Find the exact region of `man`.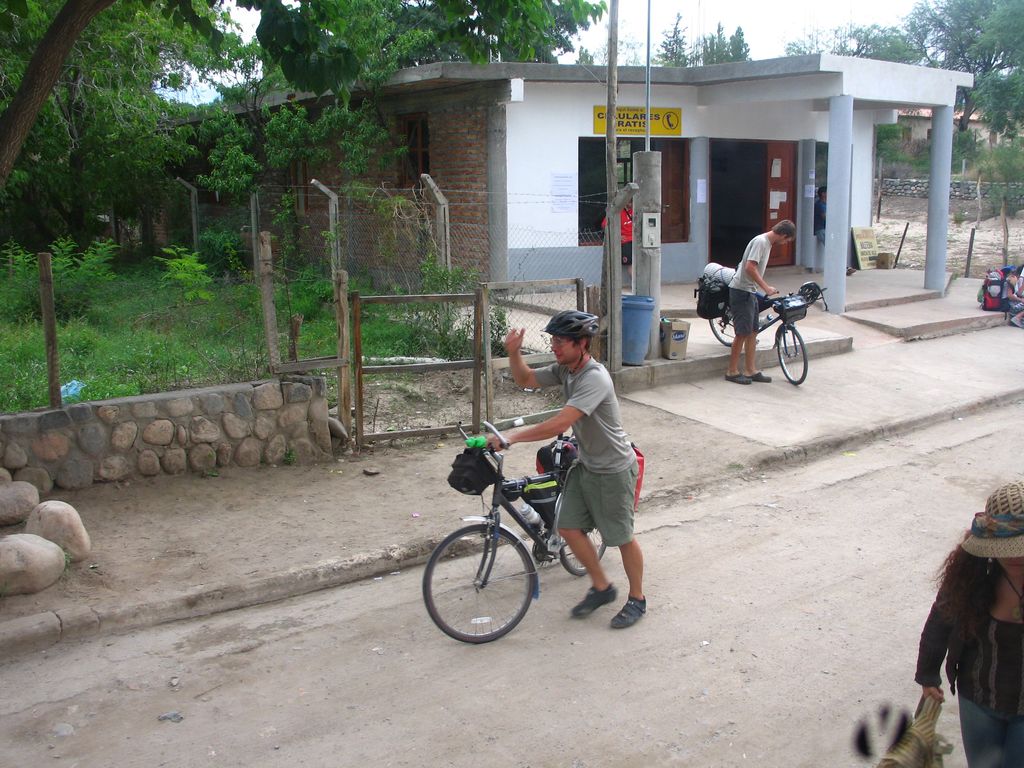
Exact region: (724,220,796,383).
